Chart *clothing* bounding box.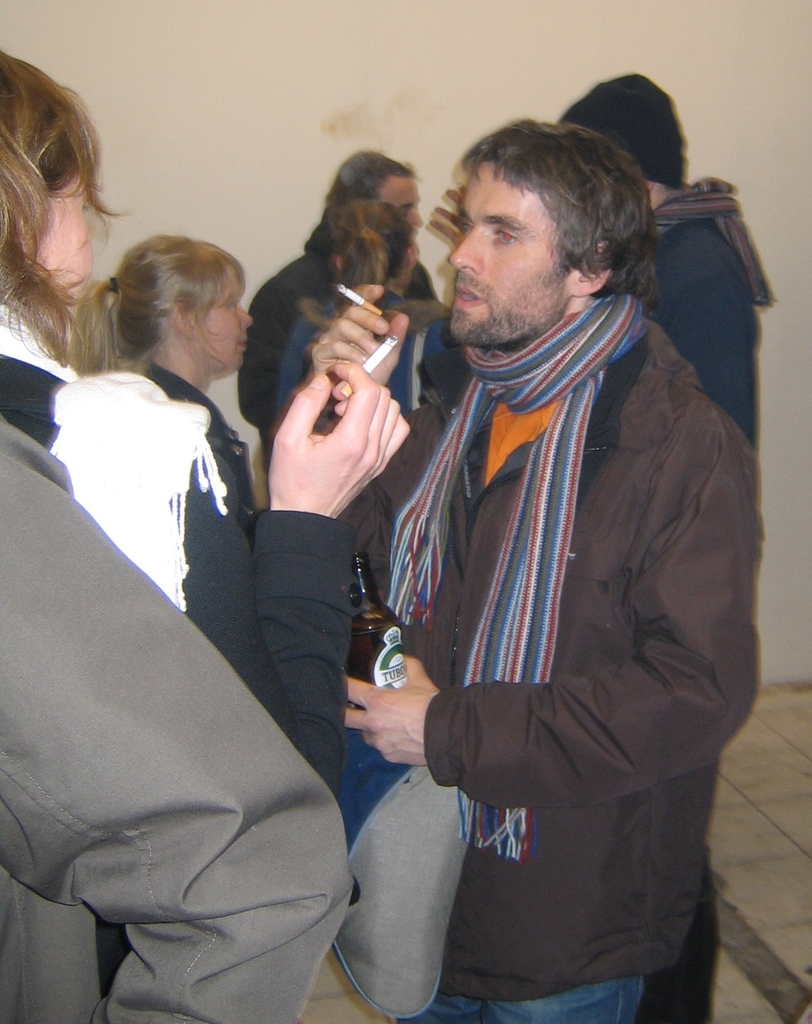
Charted: [x1=0, y1=421, x2=354, y2=1023].
